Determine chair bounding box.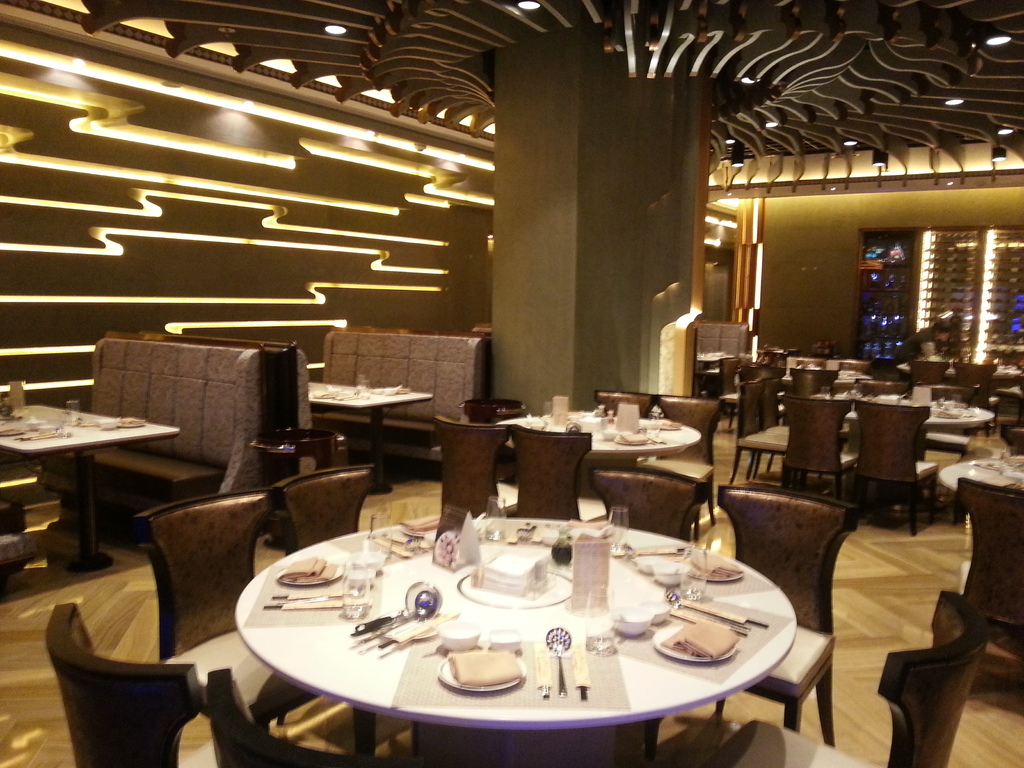
Determined: 852:396:936:540.
